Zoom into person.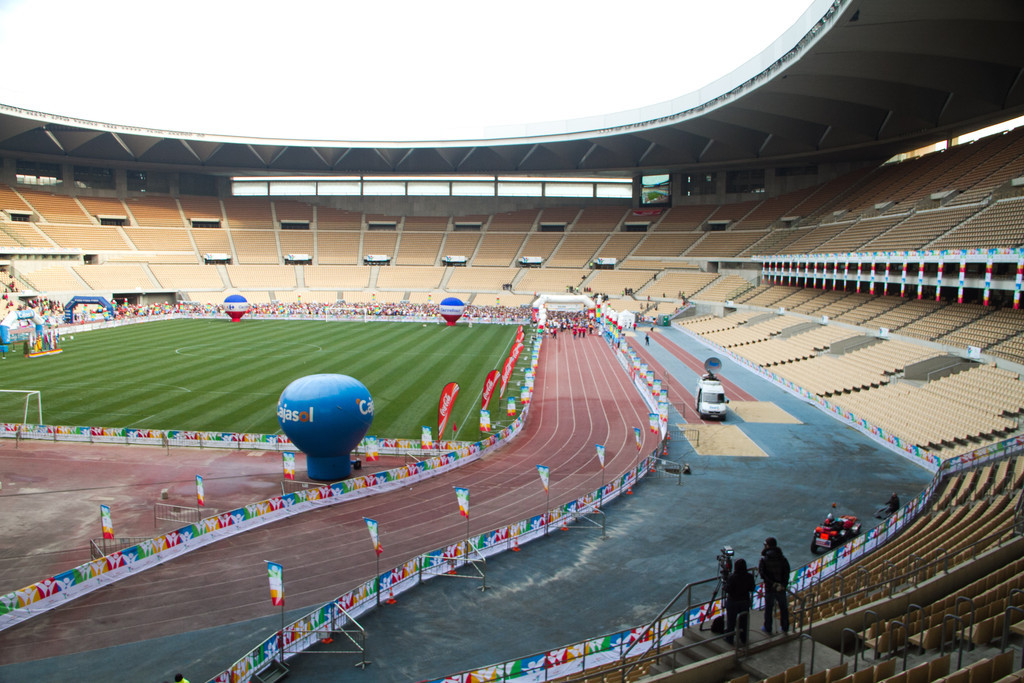
Zoom target: bbox=[725, 560, 757, 645].
